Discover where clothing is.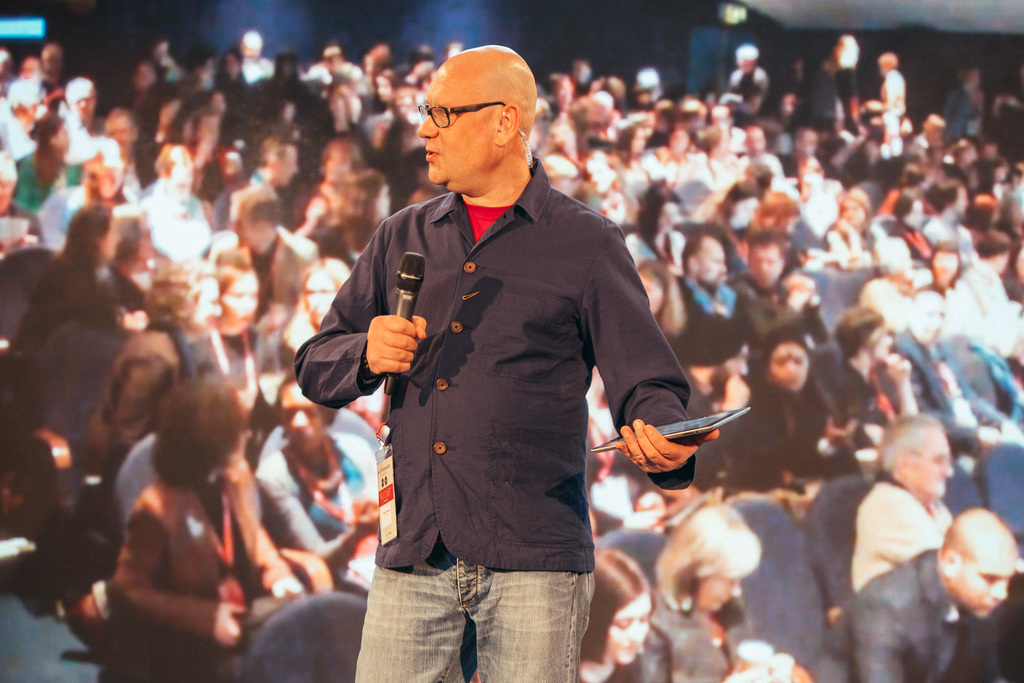
Discovered at (724,59,769,110).
